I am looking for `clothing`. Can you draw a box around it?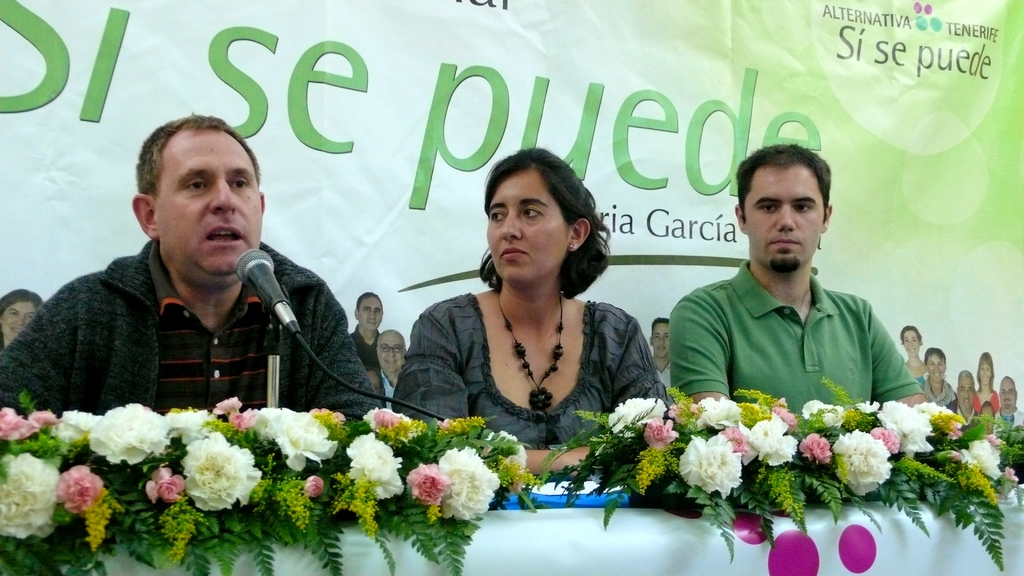
Sure, the bounding box is bbox=[972, 388, 999, 408].
